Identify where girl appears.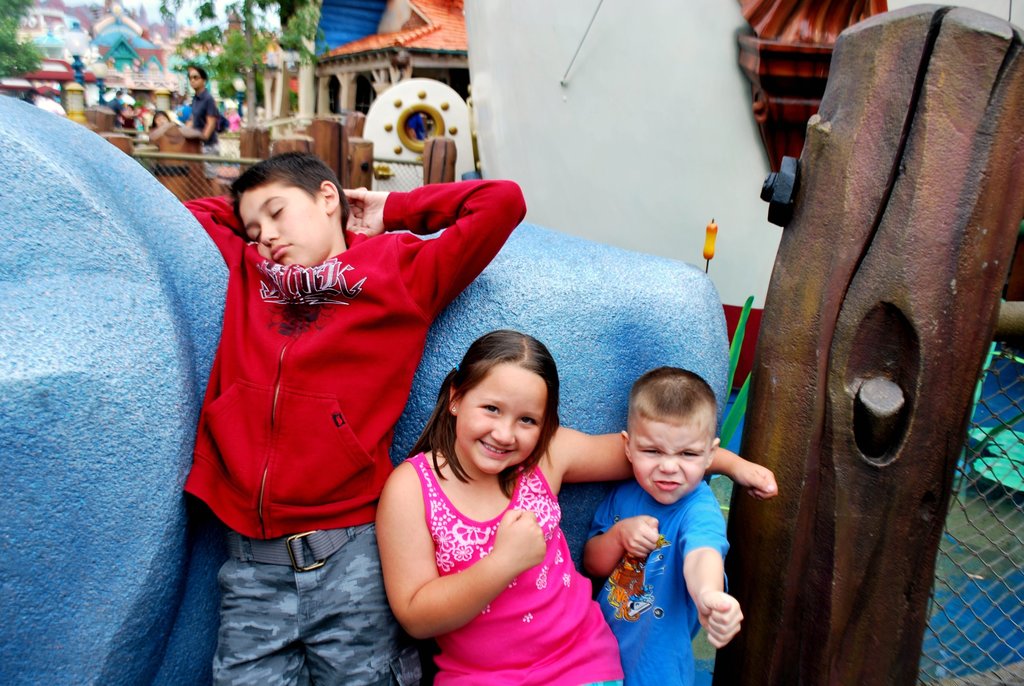
Appears at bbox=[374, 327, 779, 685].
